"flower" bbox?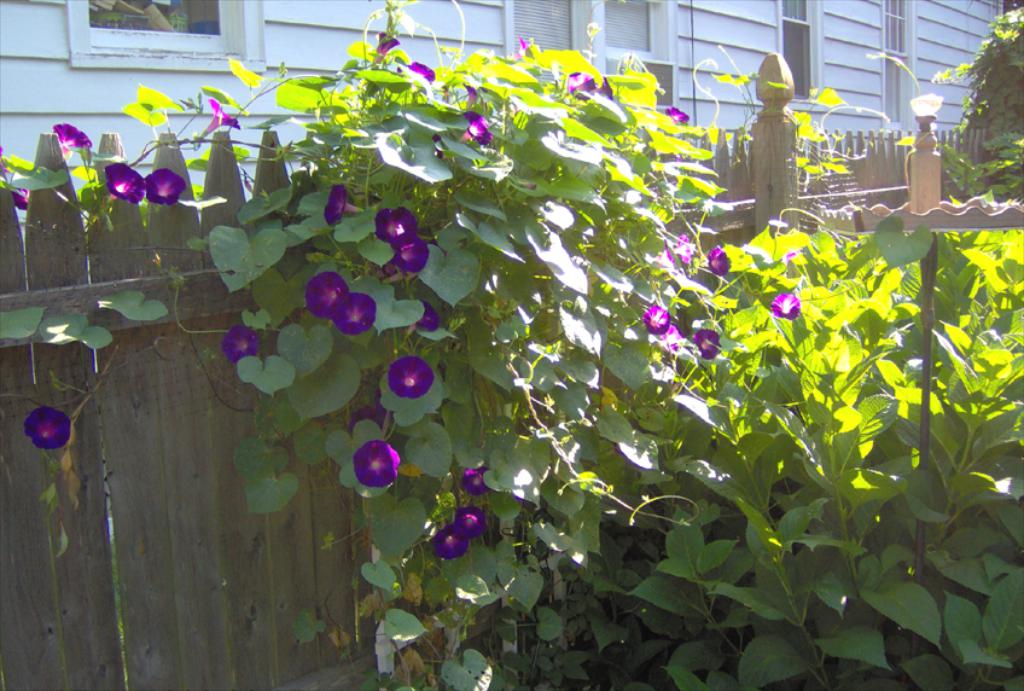
Rect(105, 162, 144, 204)
